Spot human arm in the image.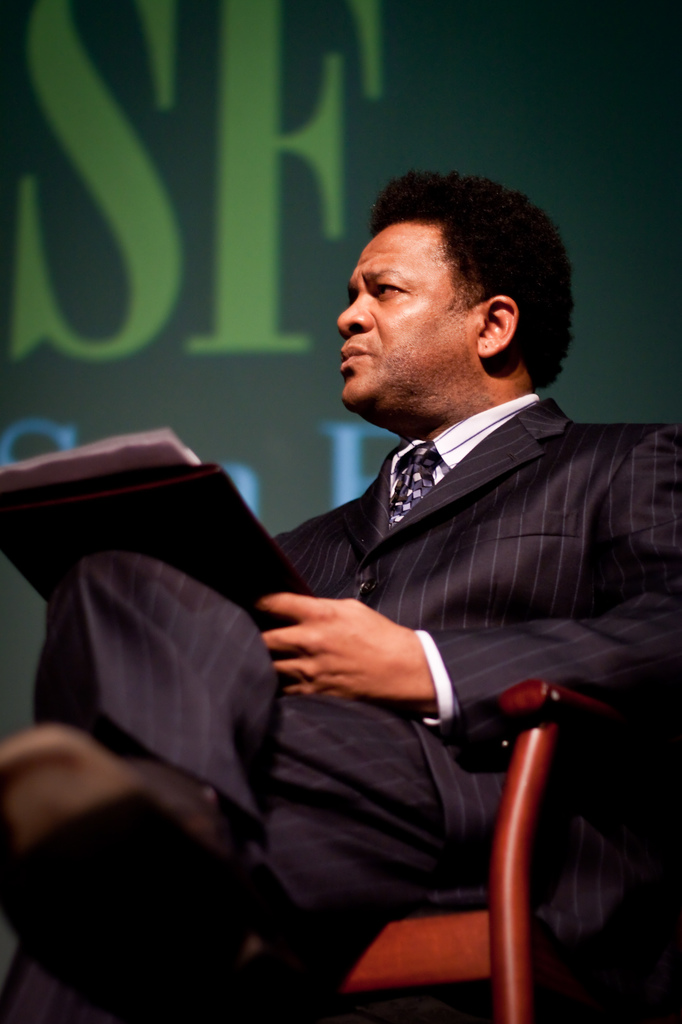
human arm found at <box>251,435,681,727</box>.
